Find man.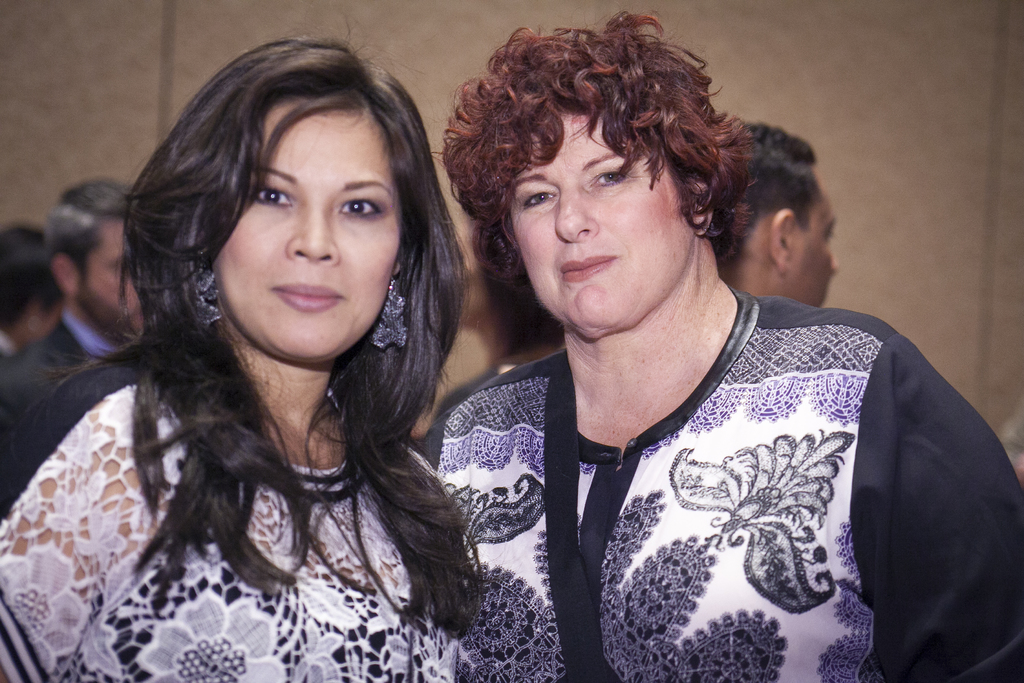
locate(436, 227, 572, 420).
